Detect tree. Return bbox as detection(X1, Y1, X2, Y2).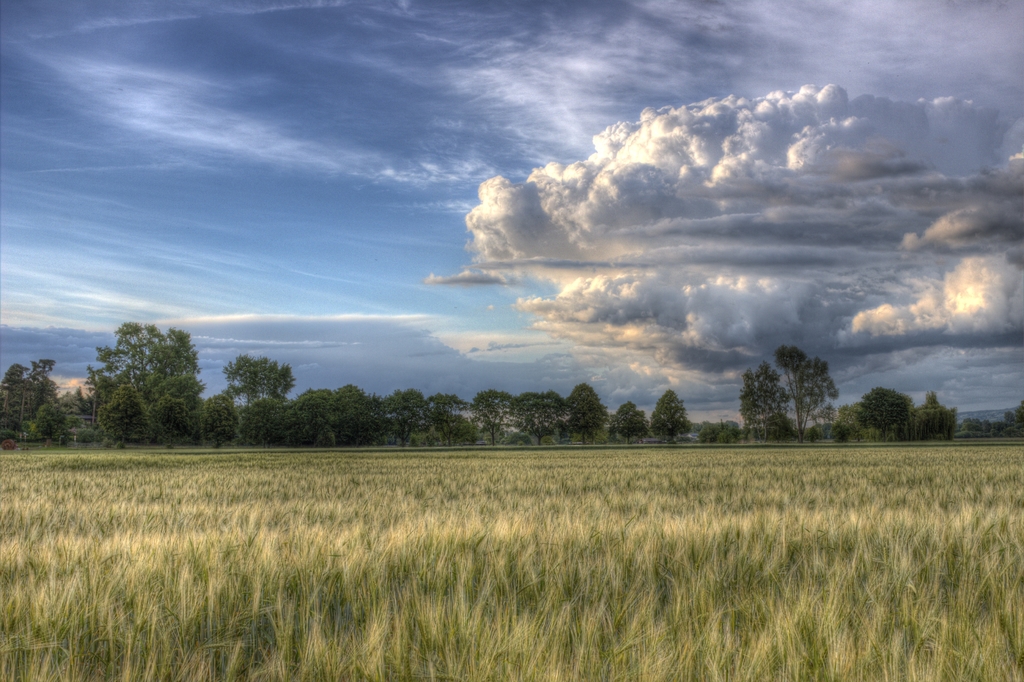
detection(214, 350, 299, 444).
